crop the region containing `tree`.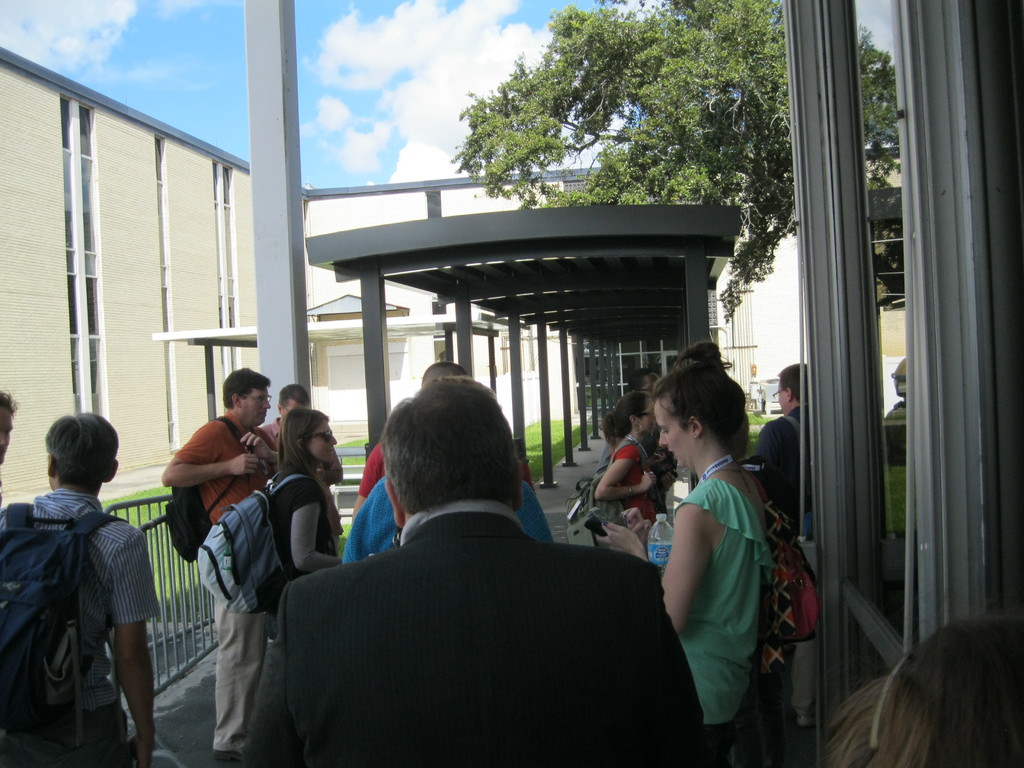
Crop region: rect(397, 29, 845, 225).
